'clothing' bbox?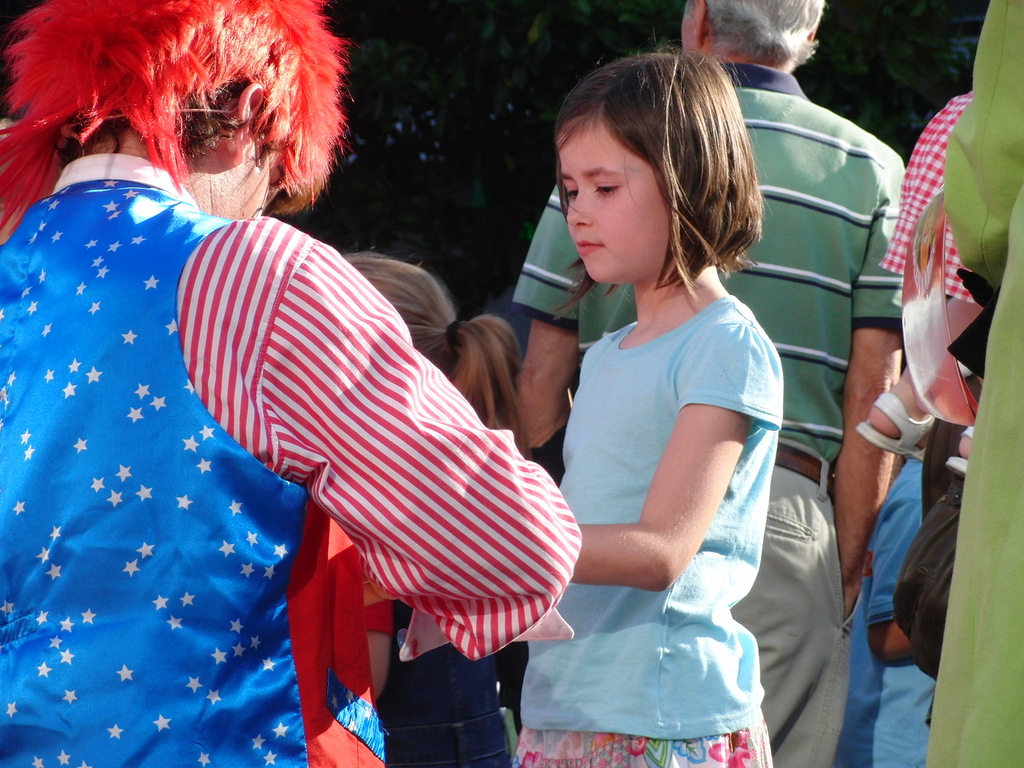
<region>873, 80, 977, 307</region>
